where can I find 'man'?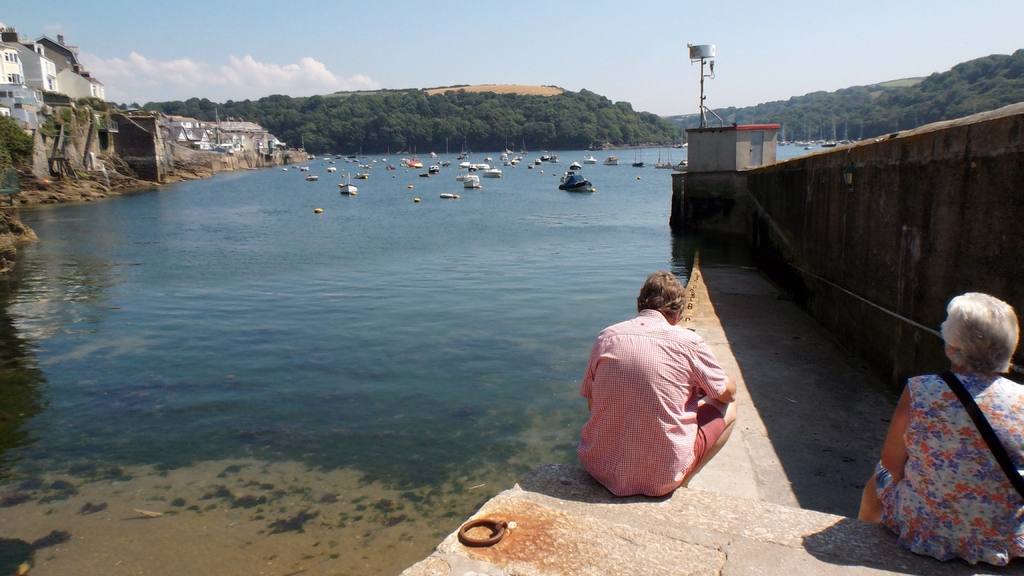
You can find it at bbox=(577, 269, 739, 499).
